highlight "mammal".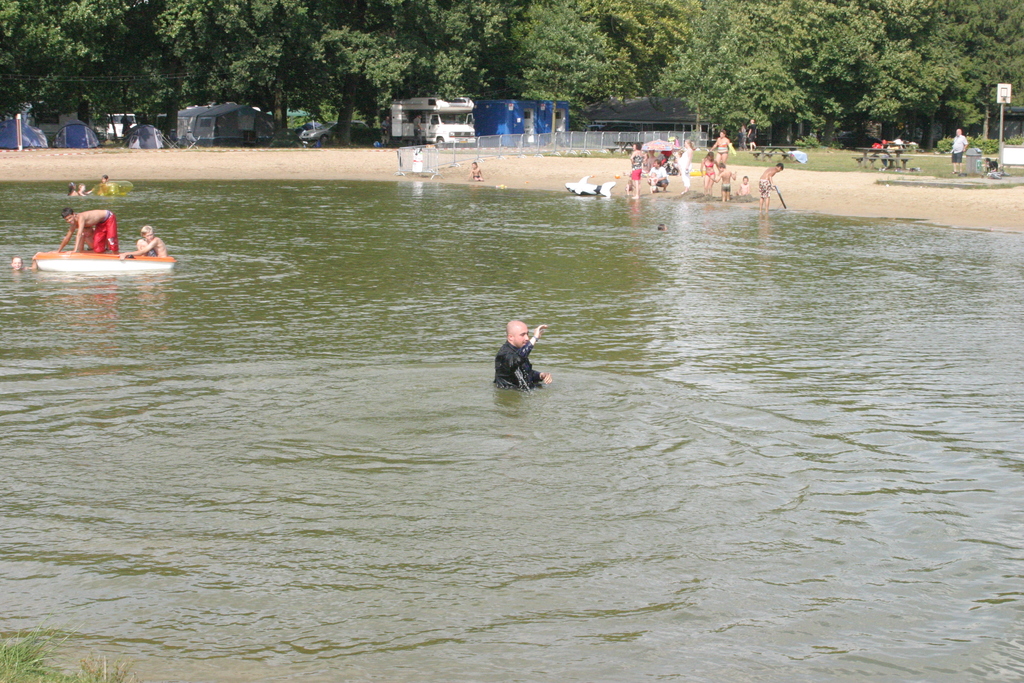
Highlighted region: 648/159/670/192.
